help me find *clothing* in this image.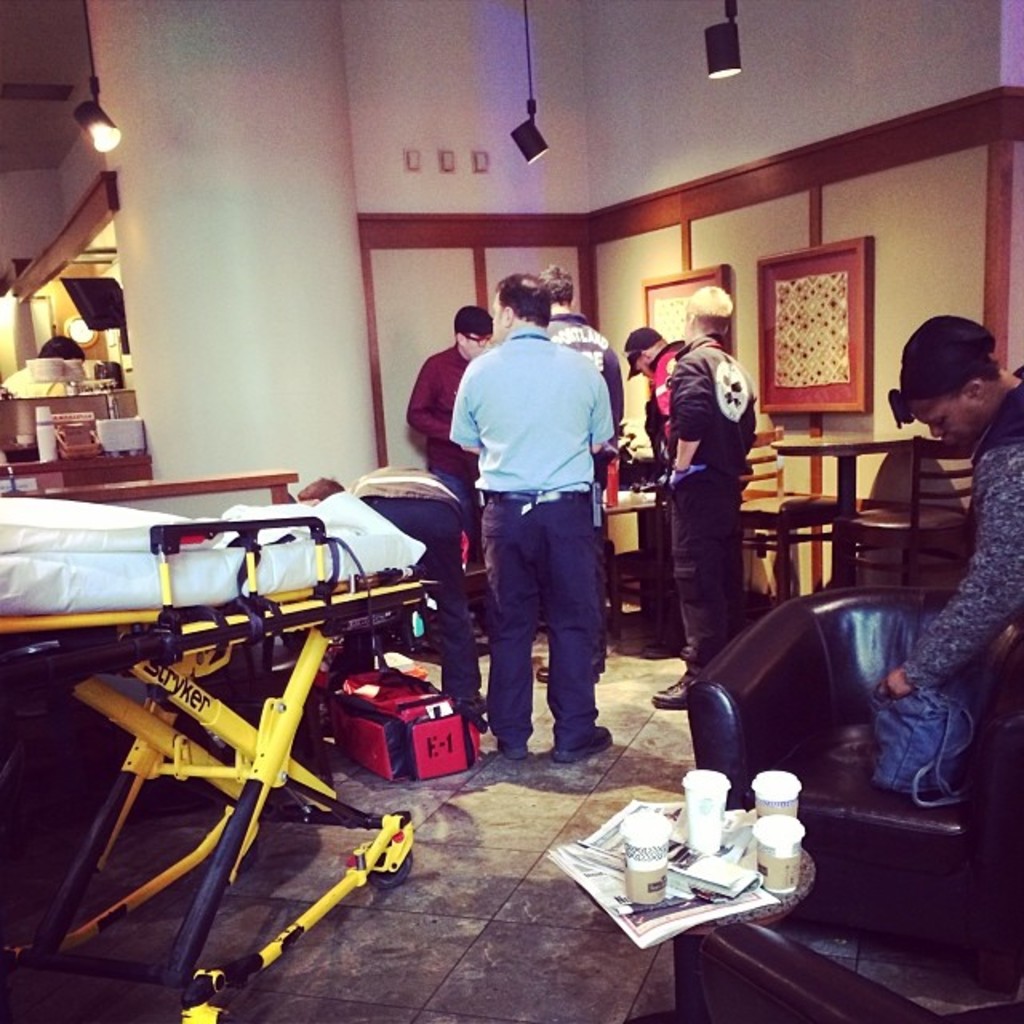
Found it: crop(454, 266, 634, 765).
